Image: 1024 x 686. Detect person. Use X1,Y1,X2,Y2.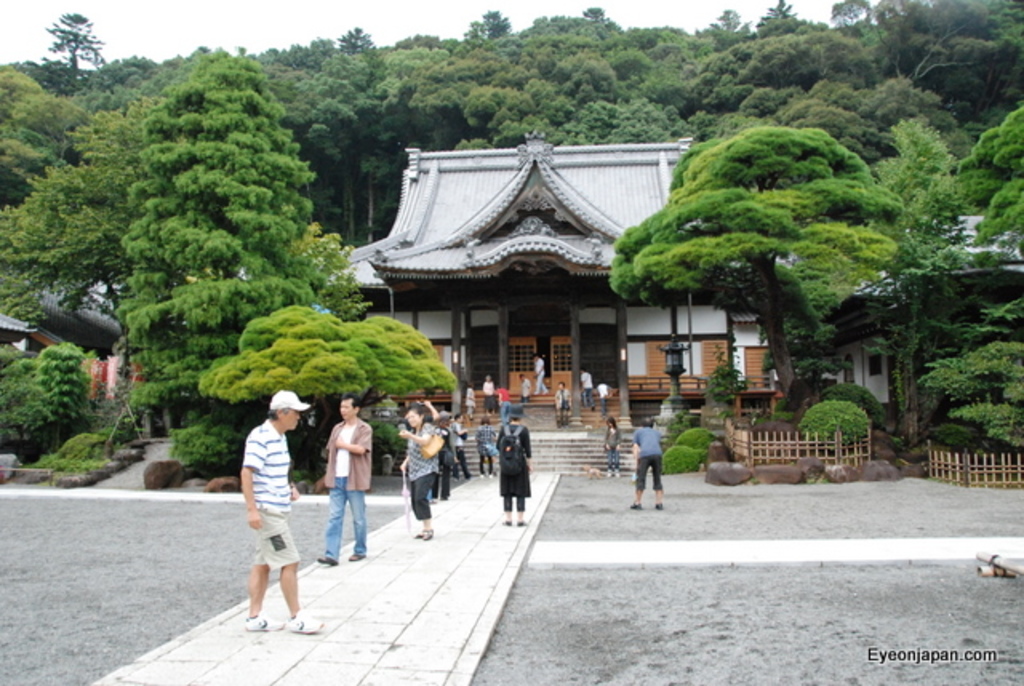
317,393,373,568.
